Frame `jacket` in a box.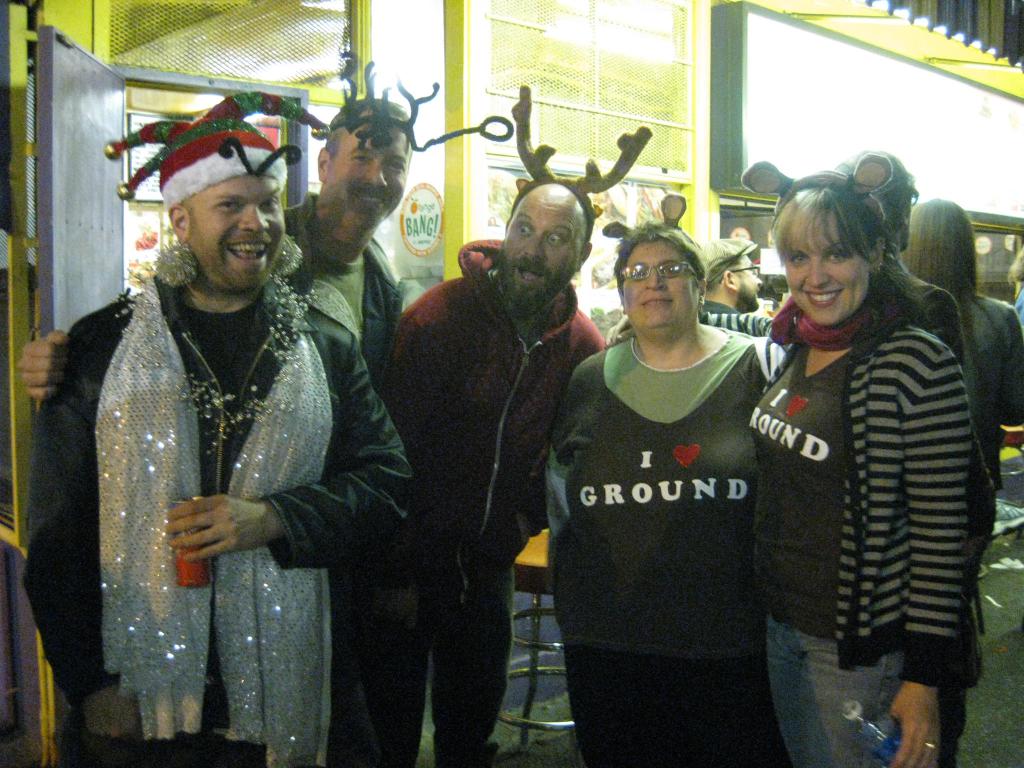
832/322/987/688.
